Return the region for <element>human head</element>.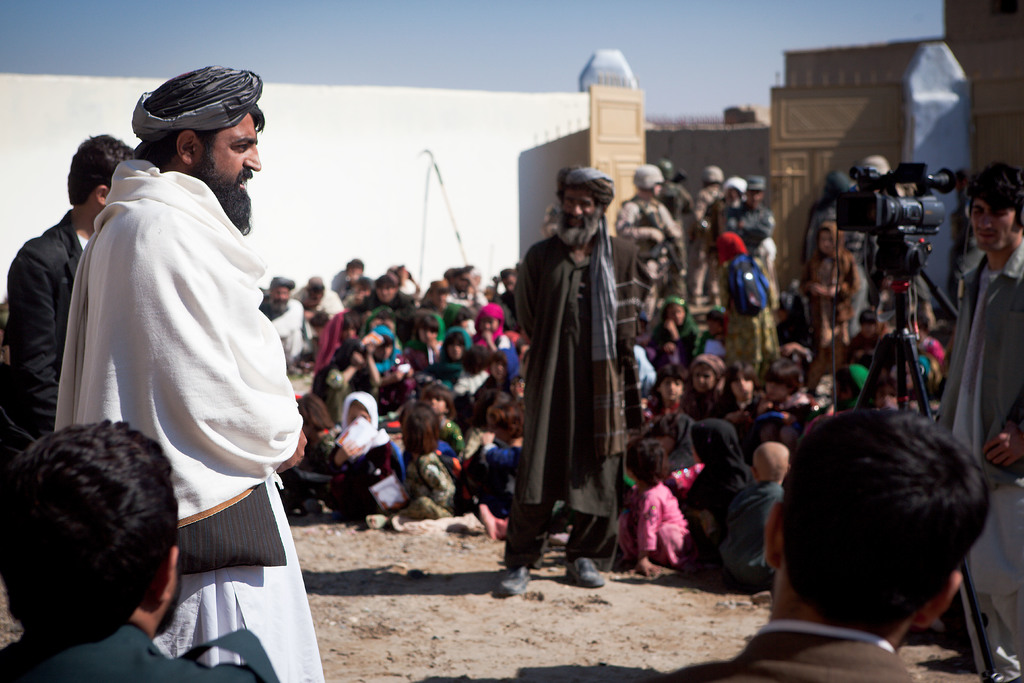
<box>660,366,682,406</box>.
